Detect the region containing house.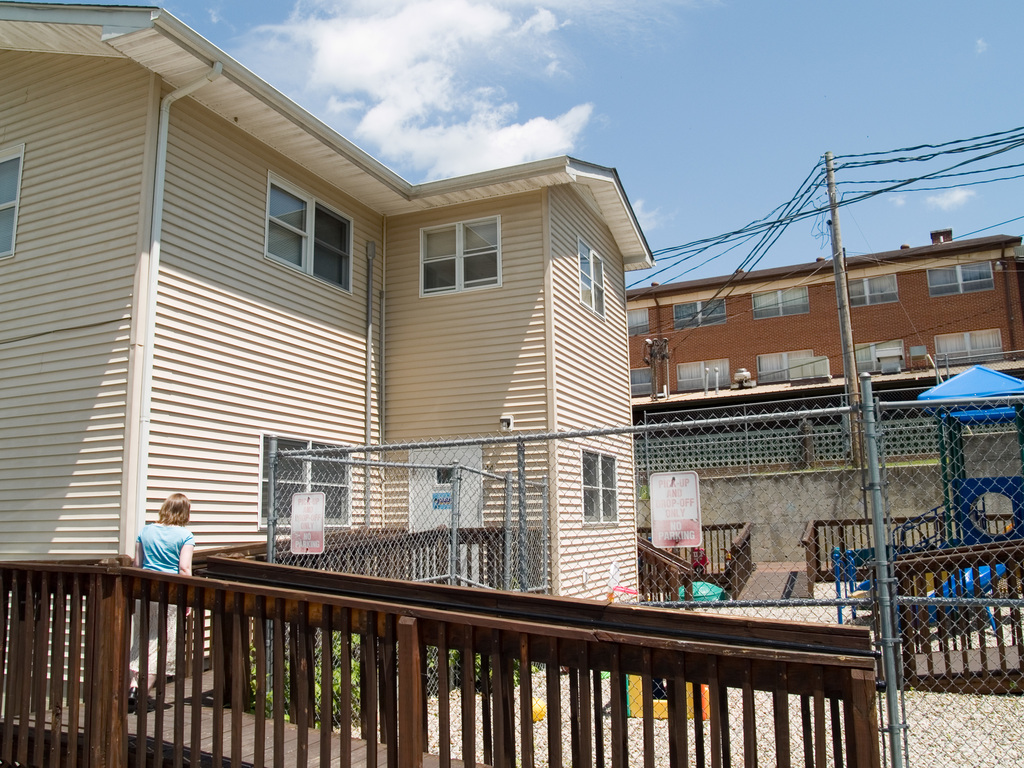
bbox=[24, 58, 749, 717].
